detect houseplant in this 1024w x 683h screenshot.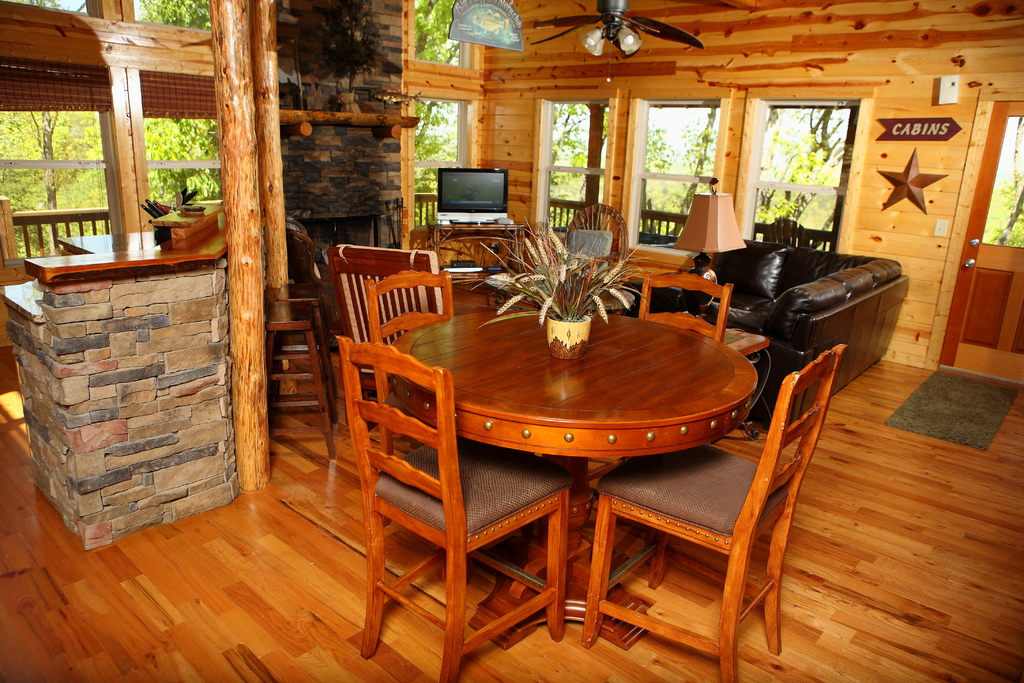
Detection: x1=466, y1=206, x2=647, y2=367.
